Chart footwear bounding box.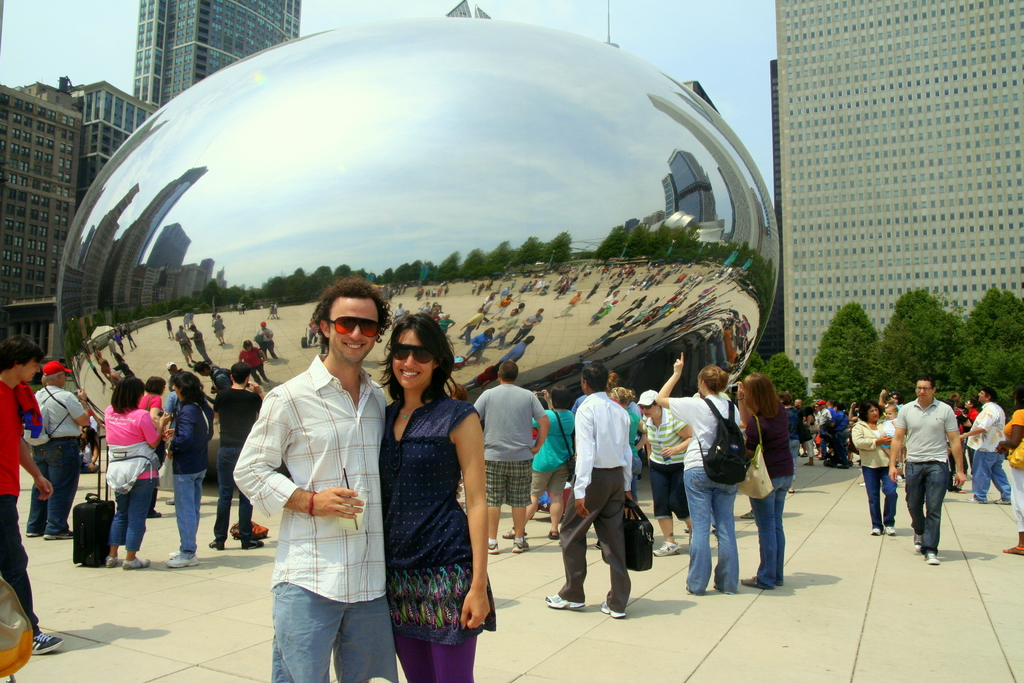
Charted: Rect(148, 508, 161, 520).
